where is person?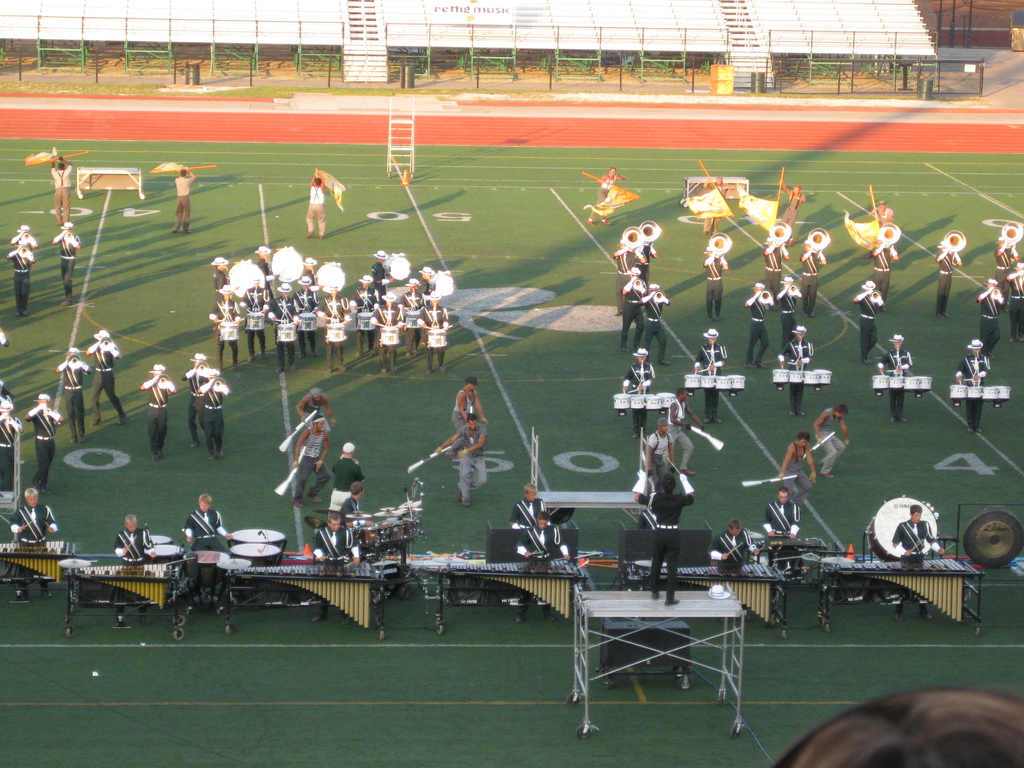
pyautogui.locateOnScreen(756, 486, 804, 565).
